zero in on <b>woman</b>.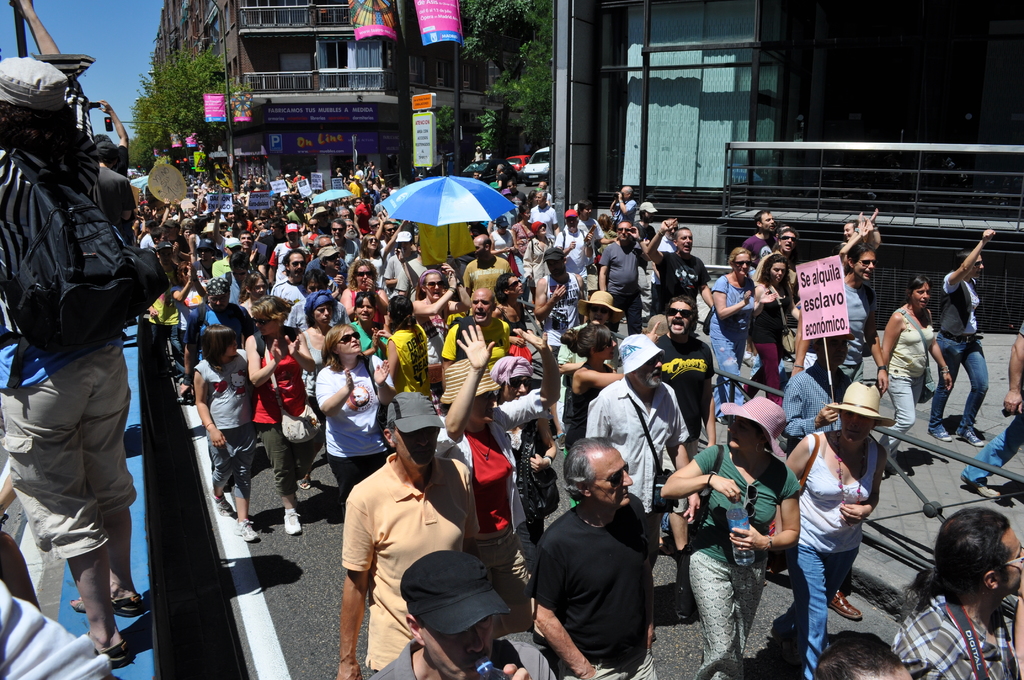
Zeroed in: detection(710, 247, 758, 421).
